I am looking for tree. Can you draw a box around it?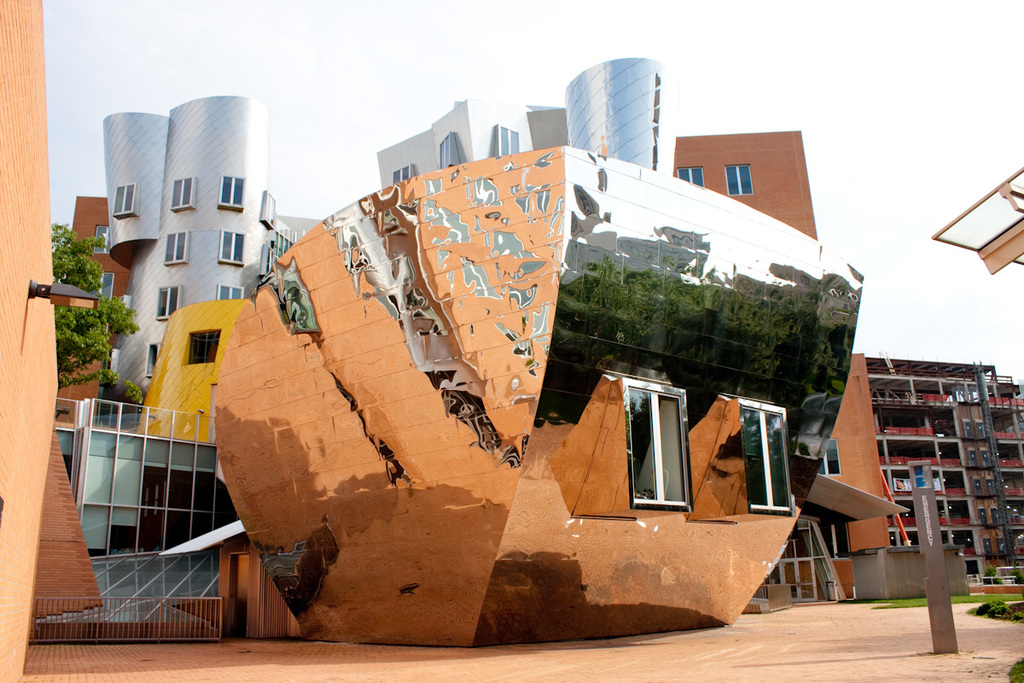
Sure, the bounding box is bbox=[51, 218, 143, 390].
